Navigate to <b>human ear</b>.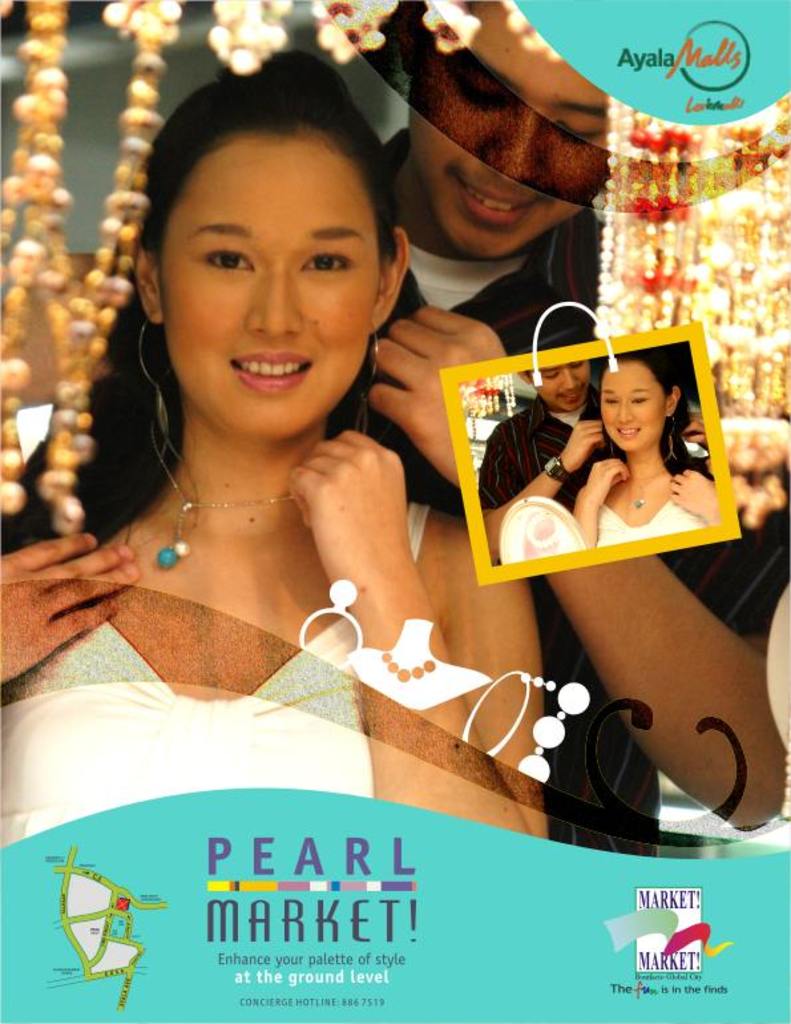
Navigation target: 518:371:534:384.
